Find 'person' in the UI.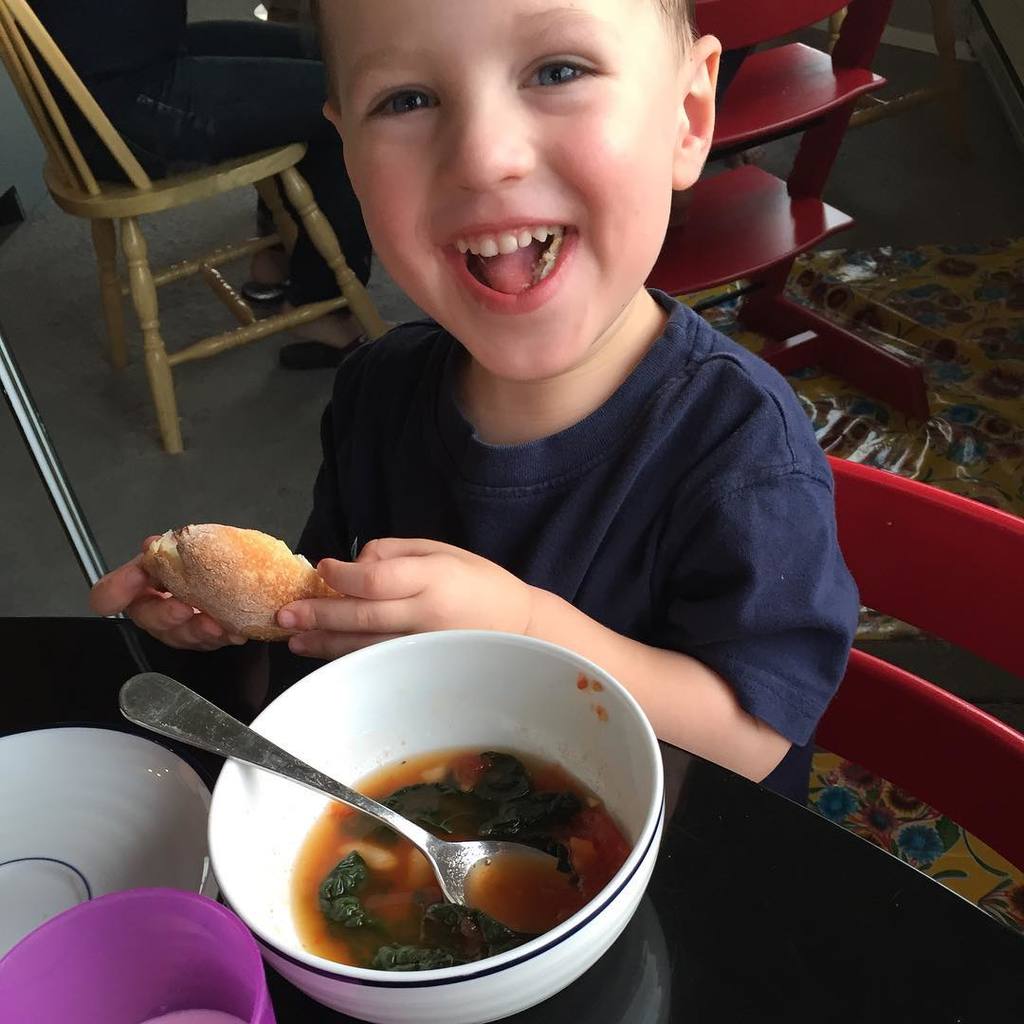
UI element at bbox=[15, 0, 405, 366].
